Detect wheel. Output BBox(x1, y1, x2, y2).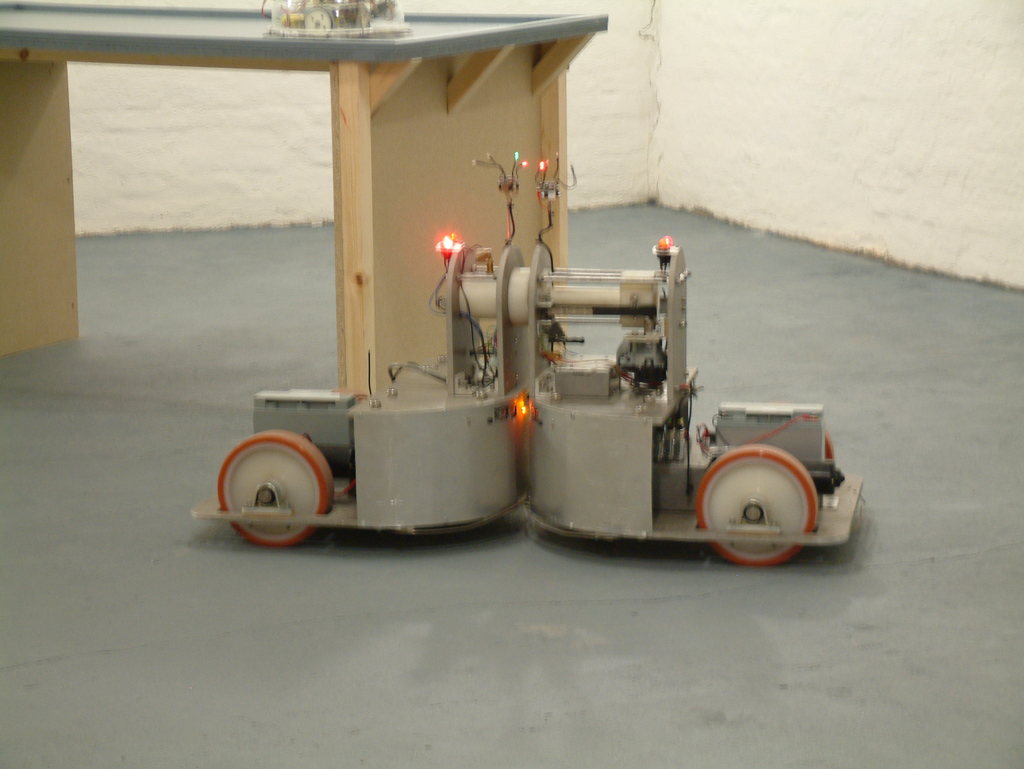
BBox(218, 437, 321, 542).
